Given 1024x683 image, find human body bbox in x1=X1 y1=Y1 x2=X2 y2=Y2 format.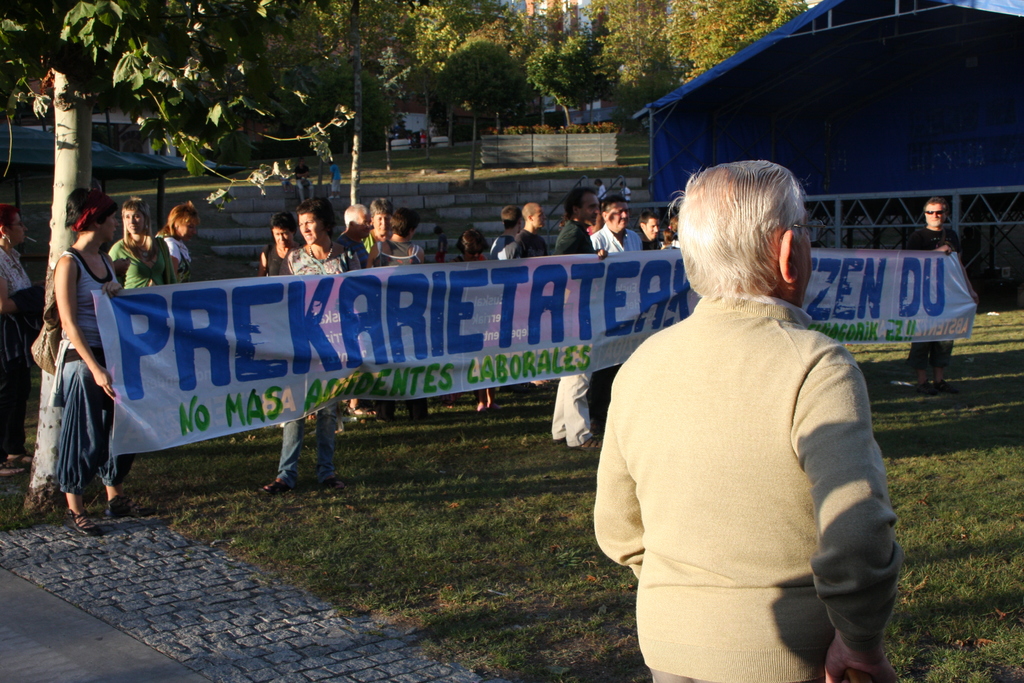
x1=442 y1=254 x2=500 y2=416.
